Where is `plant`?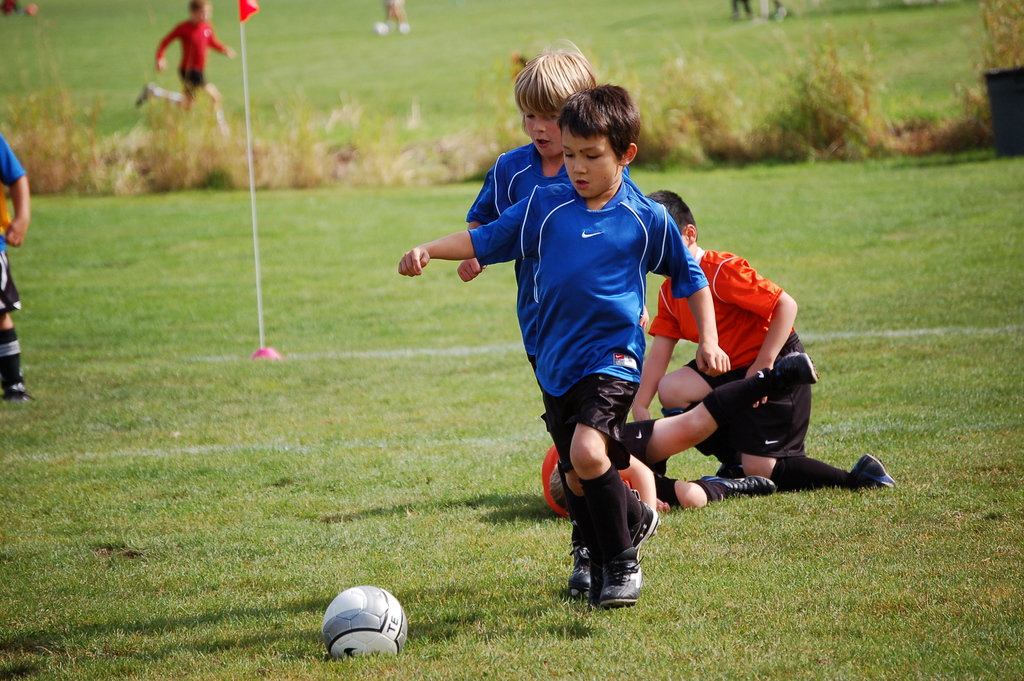
733:22:912:169.
